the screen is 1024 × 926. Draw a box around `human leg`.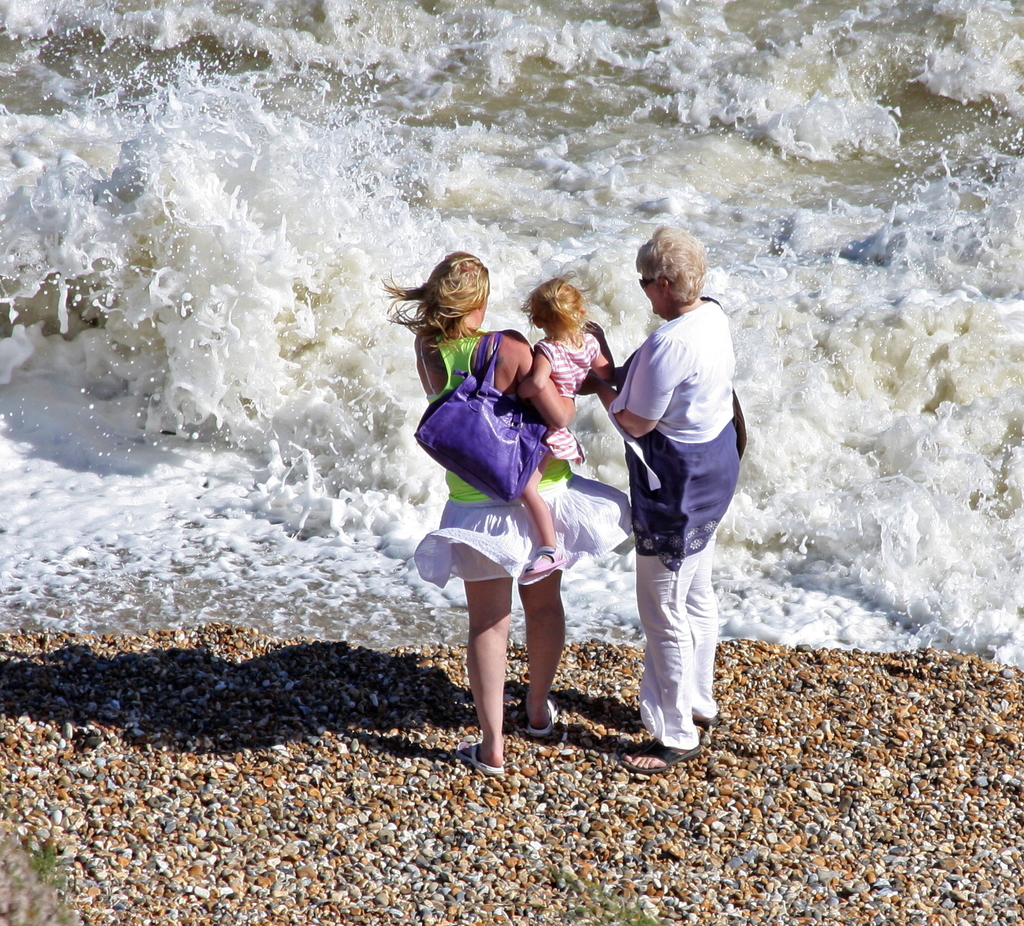
region(515, 494, 564, 733).
